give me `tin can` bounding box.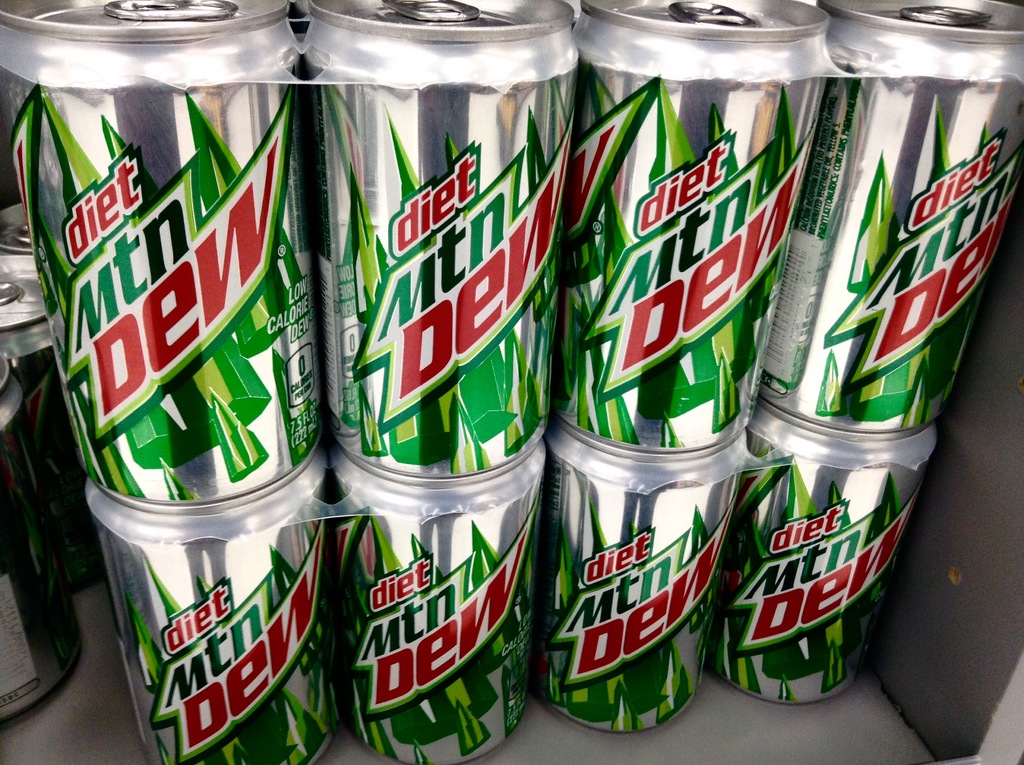
bbox=[0, 0, 338, 521].
